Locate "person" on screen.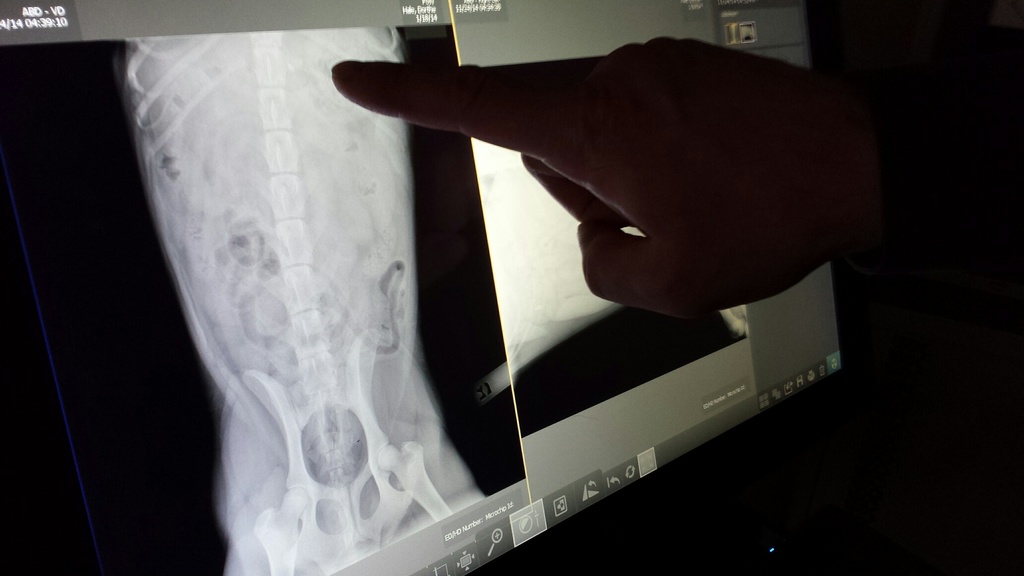
On screen at (left=323, top=19, right=1023, bottom=324).
